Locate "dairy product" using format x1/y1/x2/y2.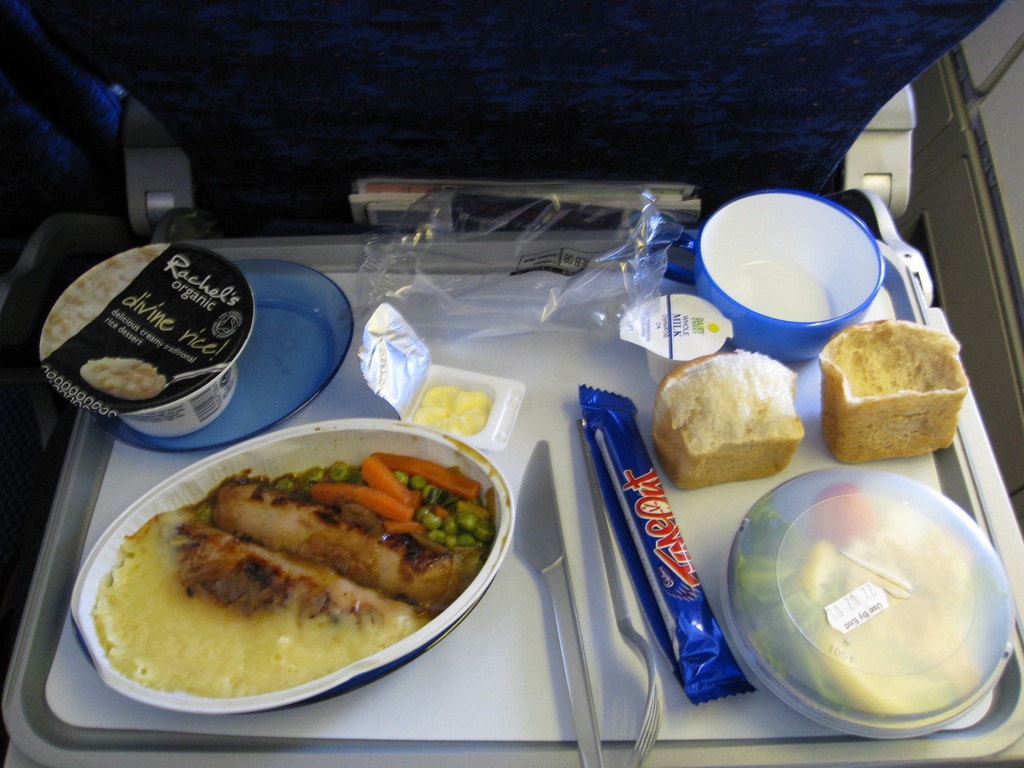
657/363/796/478.
